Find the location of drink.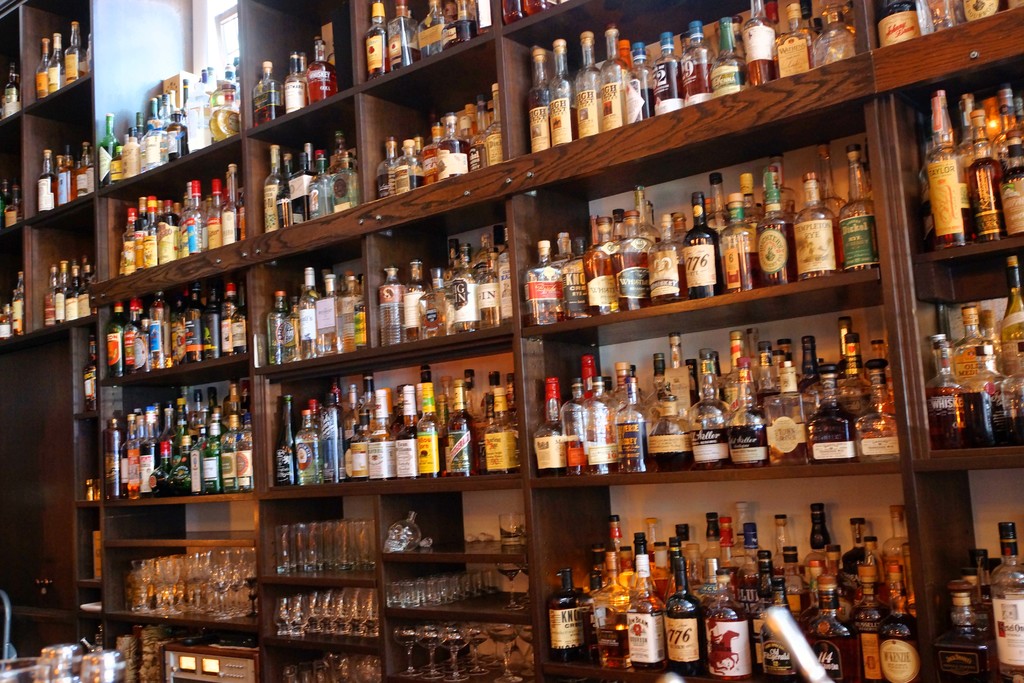
Location: region(228, 306, 246, 347).
